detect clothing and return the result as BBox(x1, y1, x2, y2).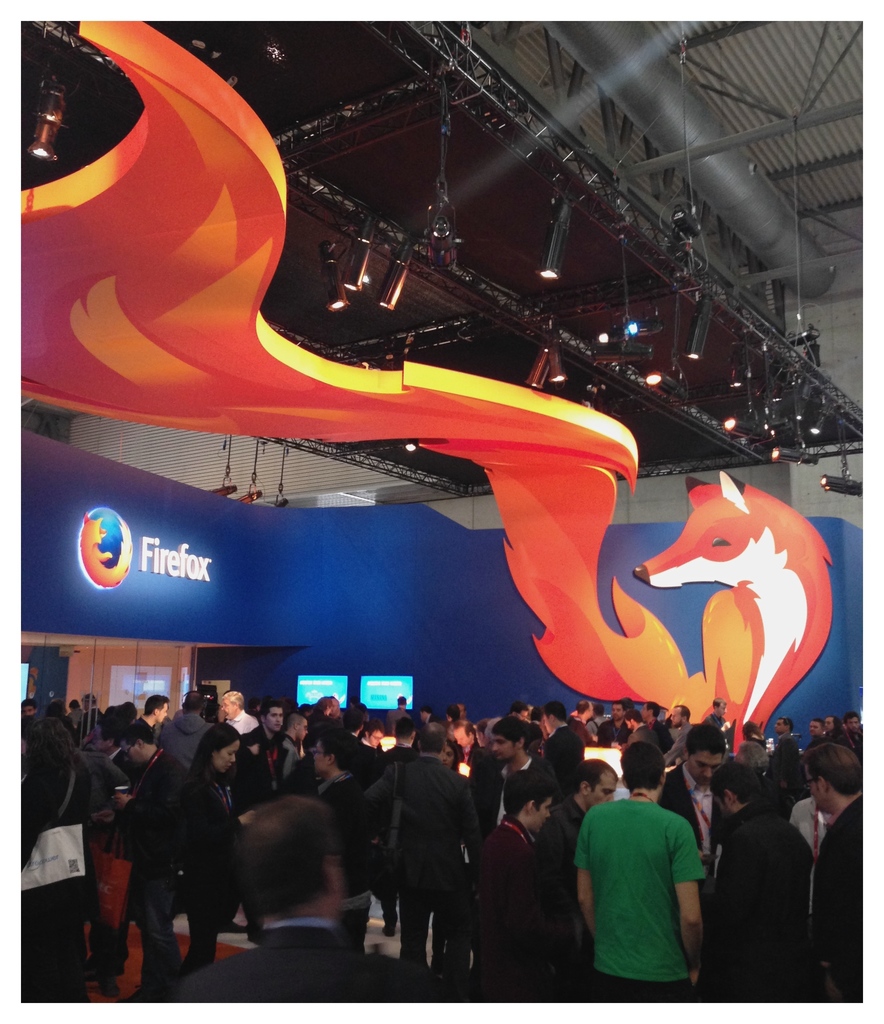
BBox(263, 730, 298, 788).
